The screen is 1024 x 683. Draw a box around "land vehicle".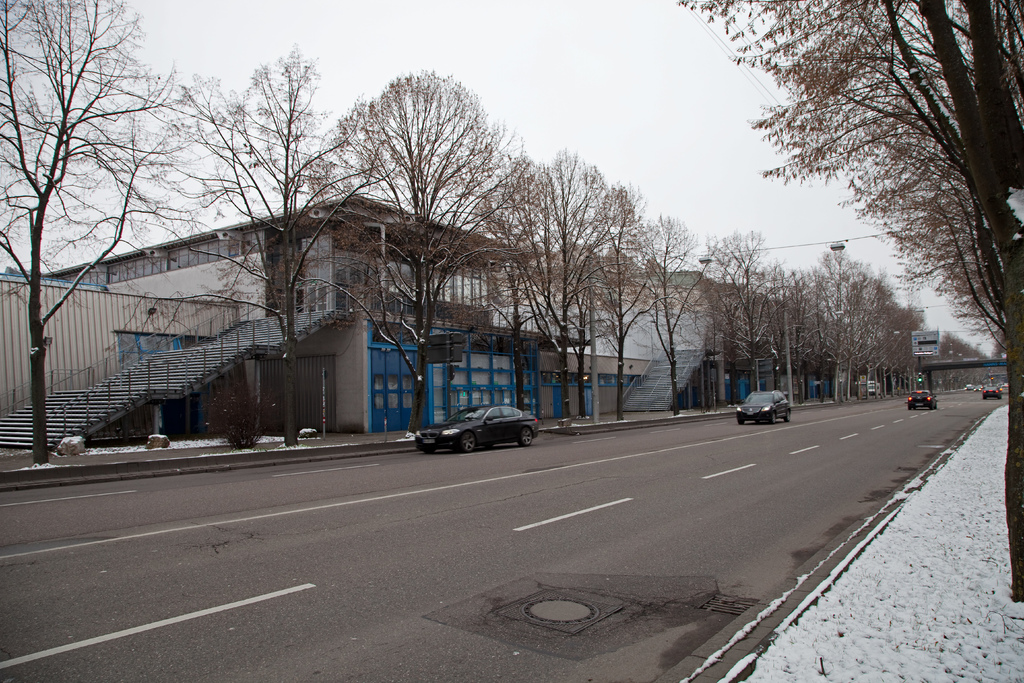
(left=982, top=386, right=1000, bottom=399).
